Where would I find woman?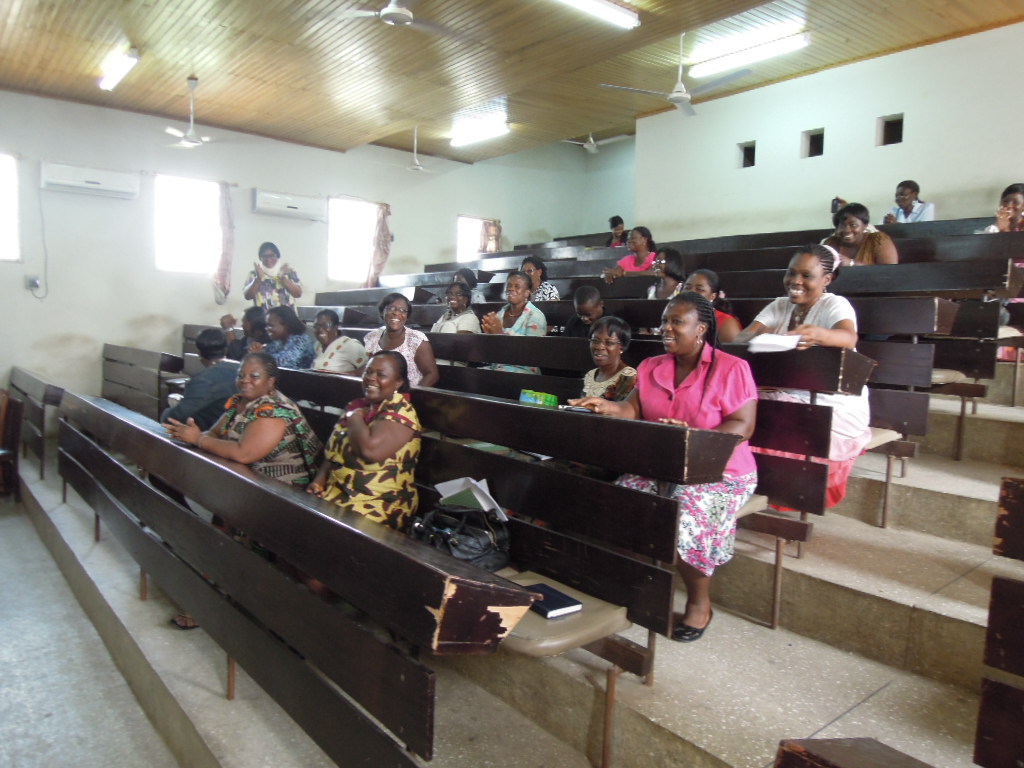
At bbox(300, 346, 421, 603).
